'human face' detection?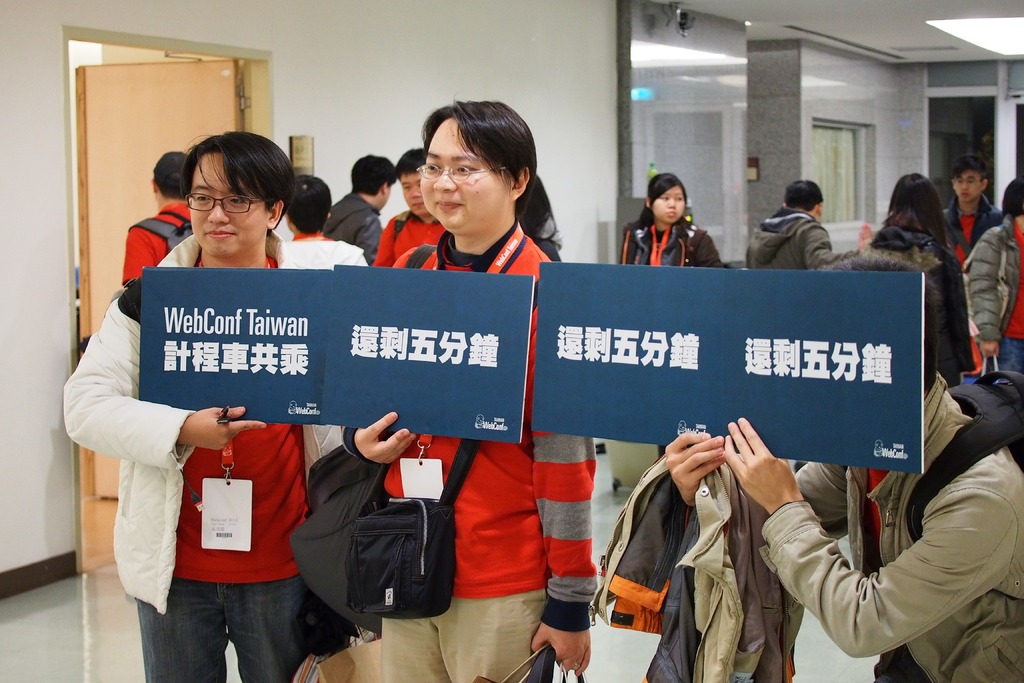
region(422, 126, 510, 230)
